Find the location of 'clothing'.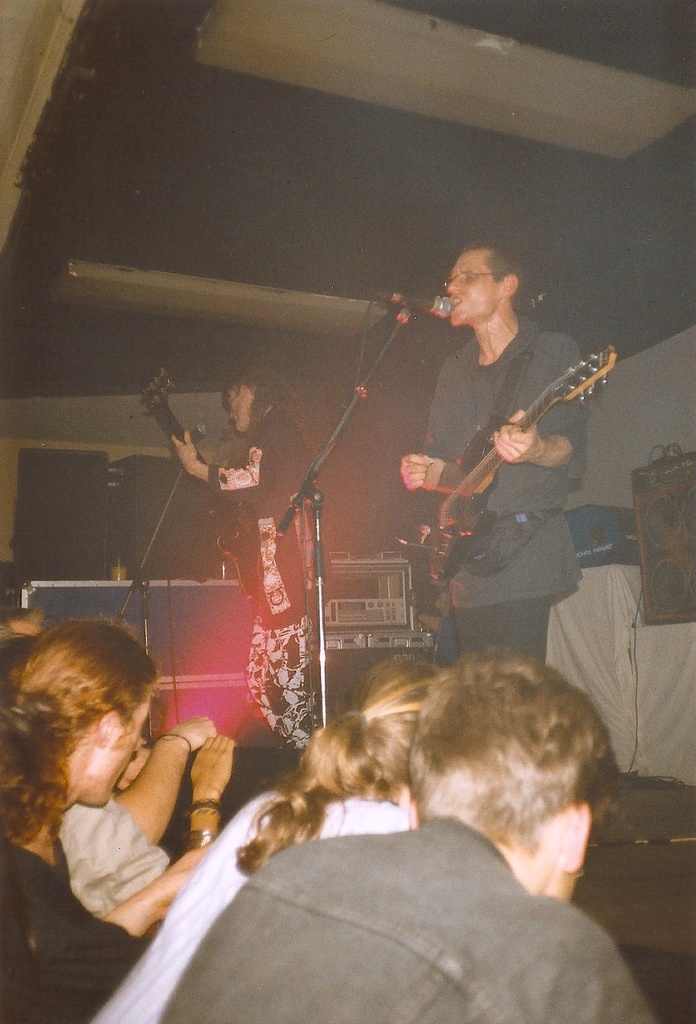
Location: BBox(87, 790, 402, 1021).
